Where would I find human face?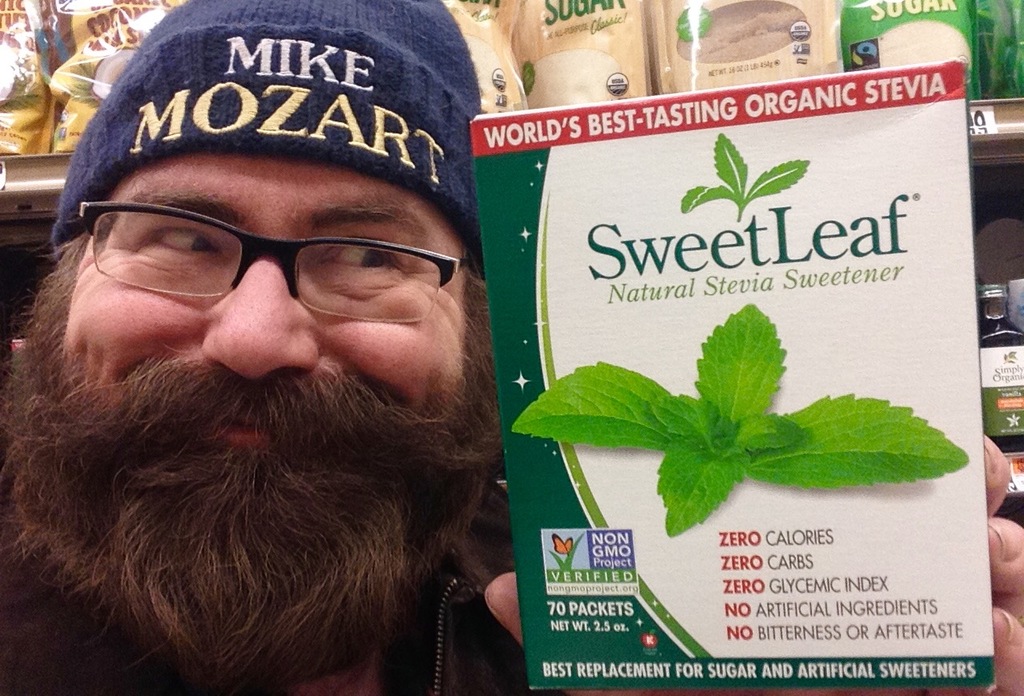
At [18, 150, 494, 650].
